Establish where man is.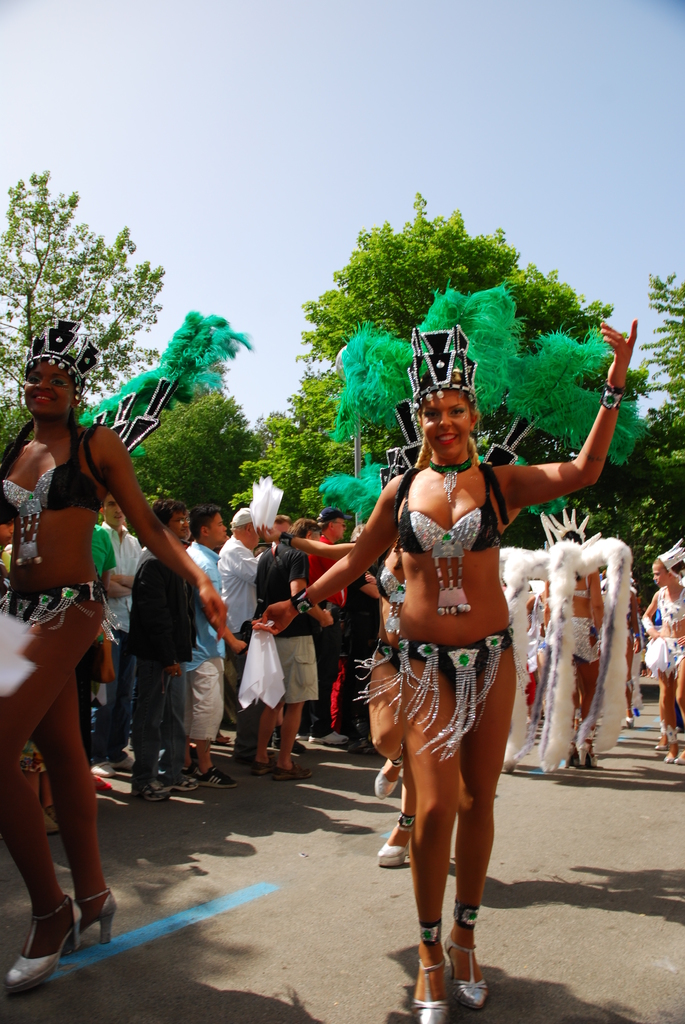
Established at 100,489,148,764.
